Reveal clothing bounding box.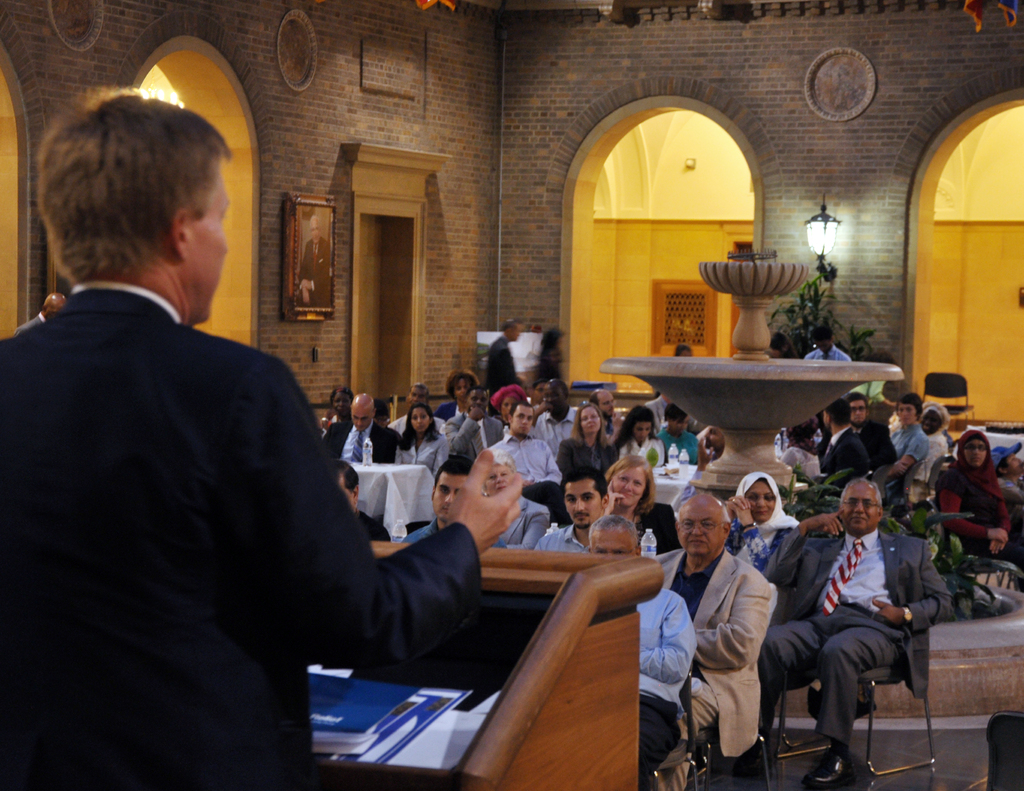
Revealed: Rect(631, 588, 700, 788).
